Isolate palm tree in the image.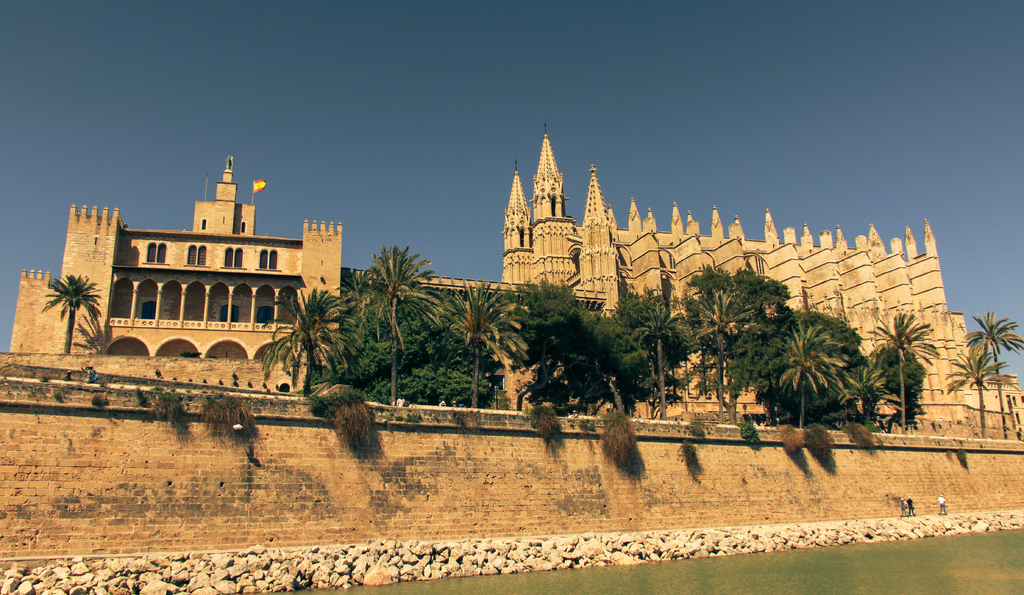
Isolated region: (left=31, top=272, right=92, bottom=348).
